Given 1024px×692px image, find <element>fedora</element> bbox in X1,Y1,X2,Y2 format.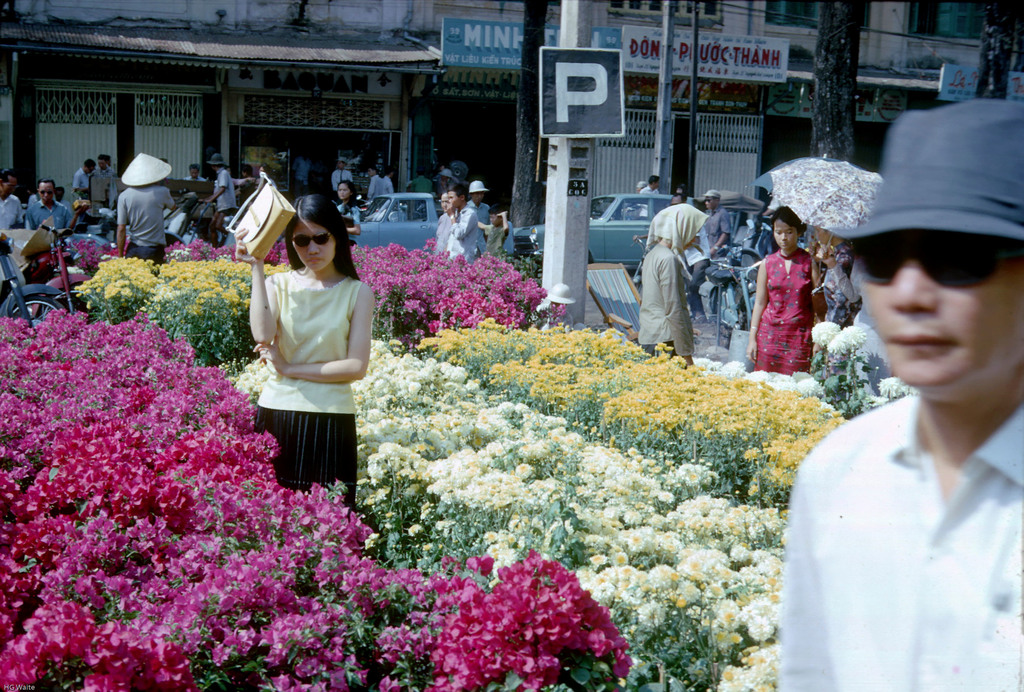
210,152,223,163.
